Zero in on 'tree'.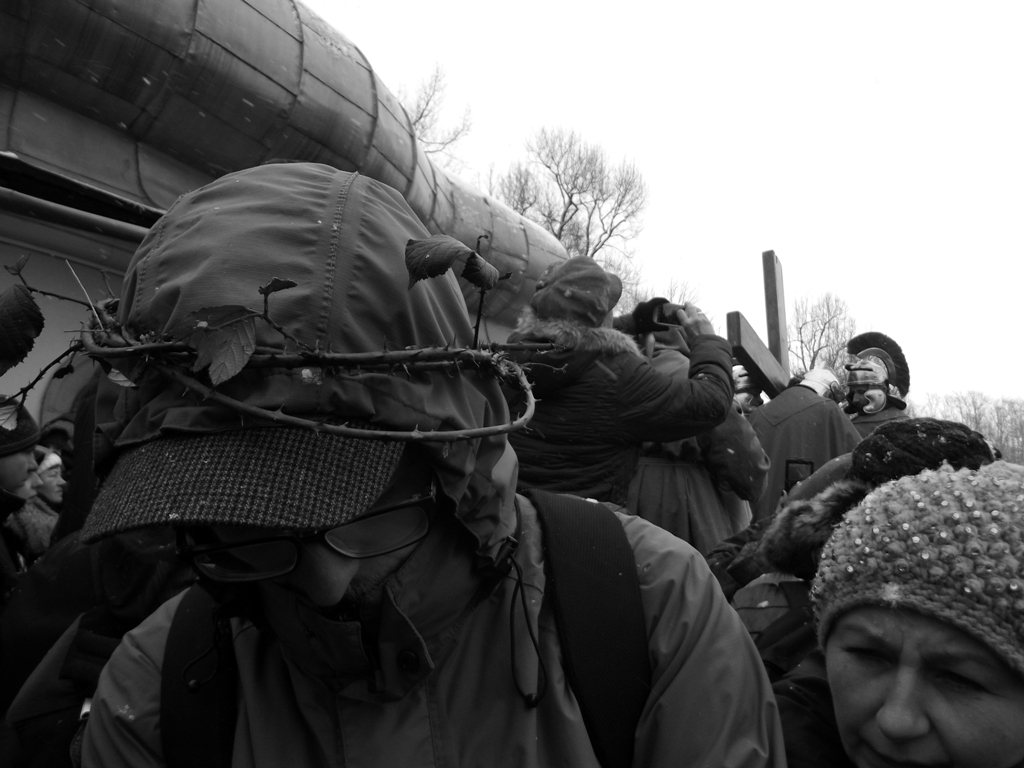
Zeroed in: (left=614, top=281, right=696, bottom=323).
